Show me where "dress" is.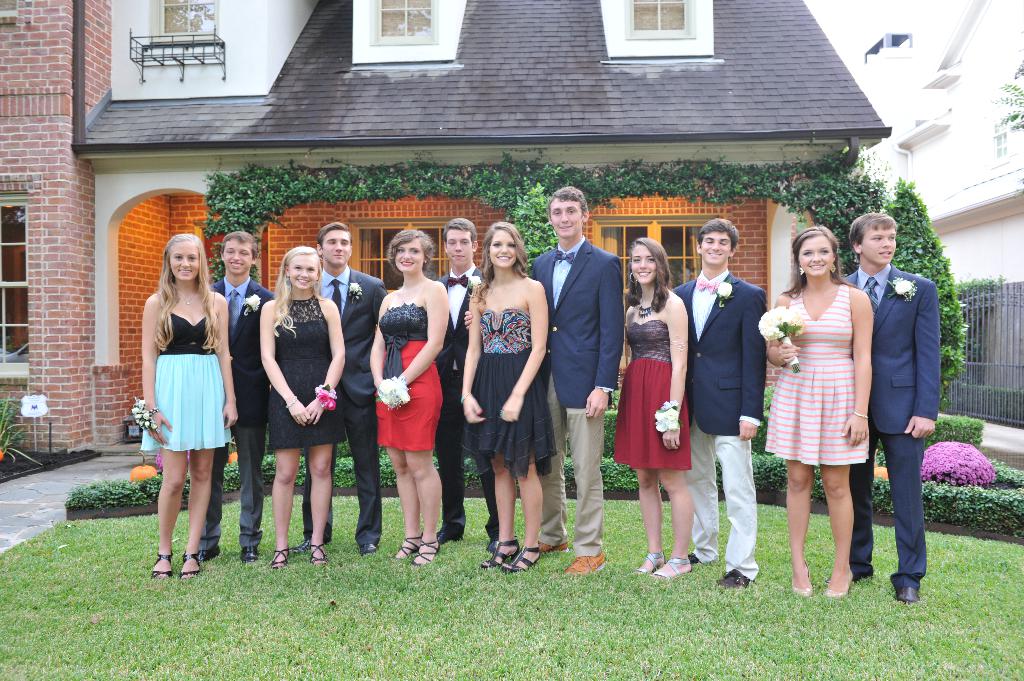
"dress" is at region(139, 310, 232, 450).
